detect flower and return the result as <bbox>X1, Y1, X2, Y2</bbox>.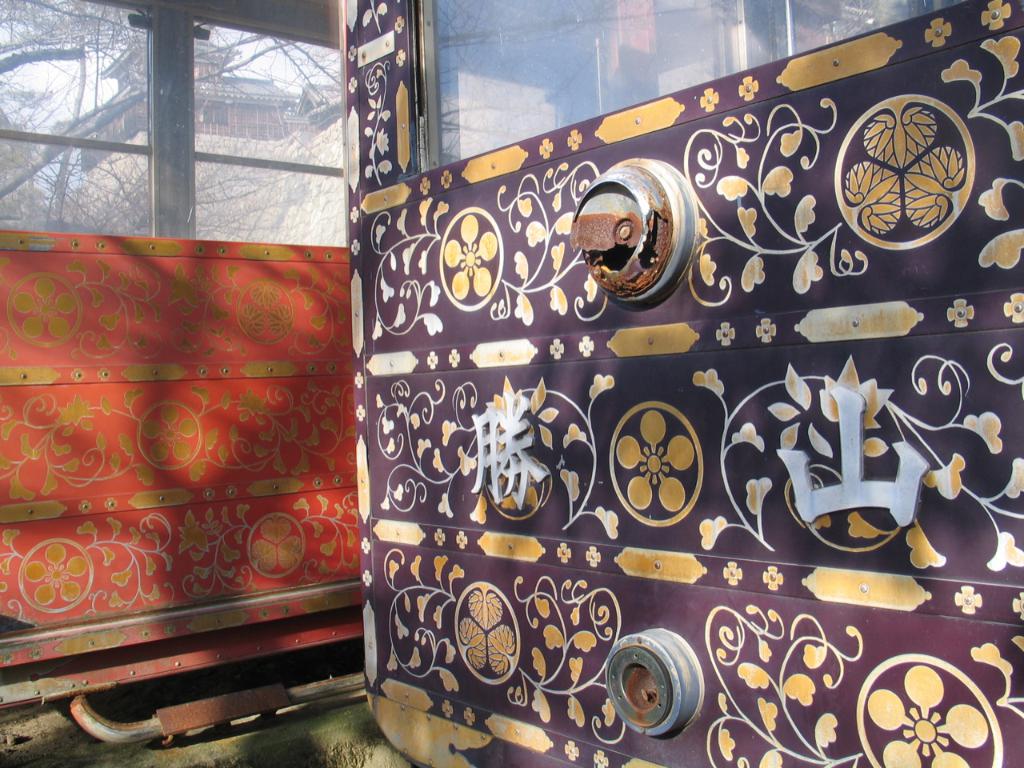
<bbox>538, 137, 552, 161</bbox>.
